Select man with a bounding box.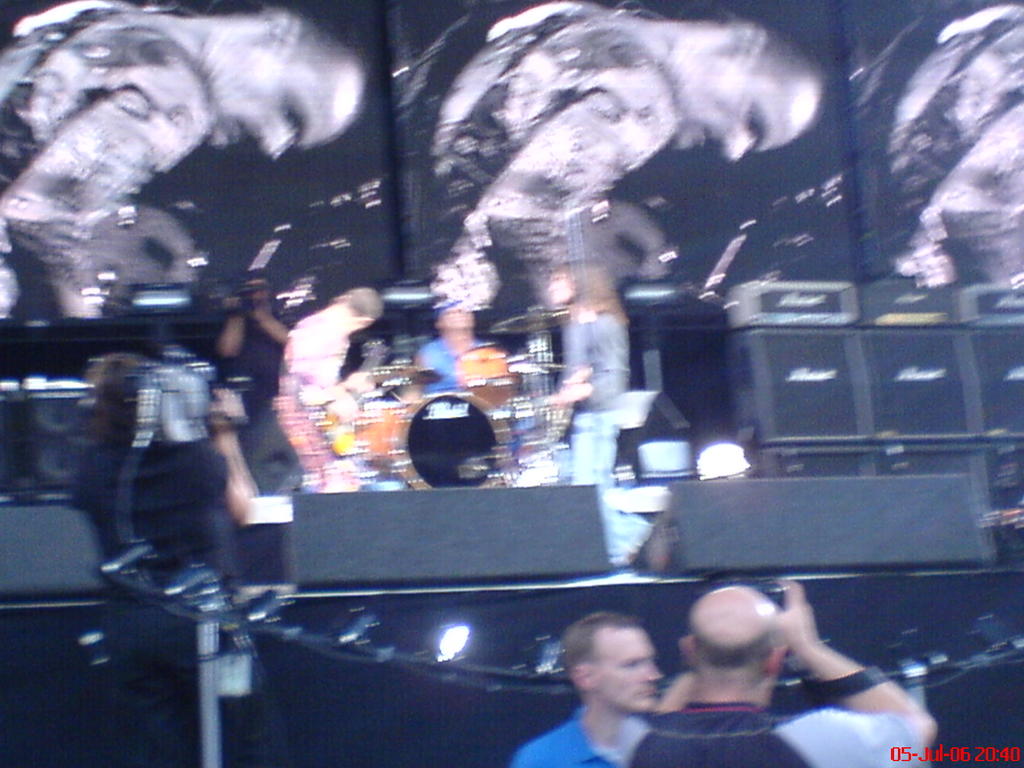
bbox(278, 281, 386, 492).
